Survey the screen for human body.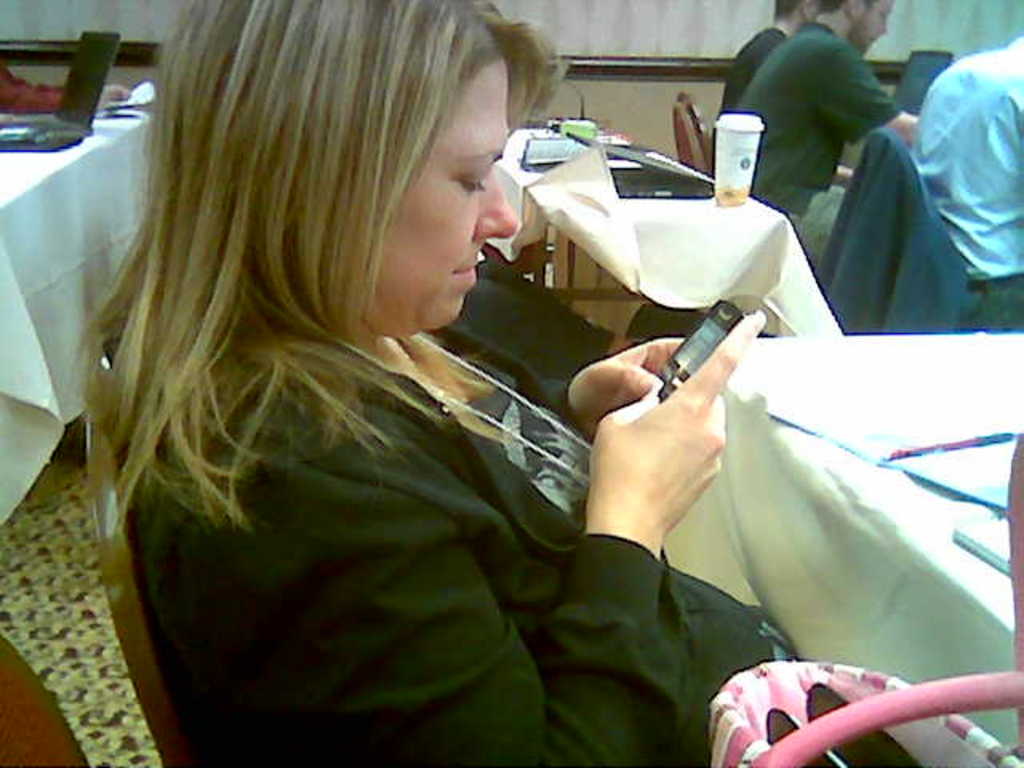
Survey found: <region>741, 24, 925, 235</region>.
